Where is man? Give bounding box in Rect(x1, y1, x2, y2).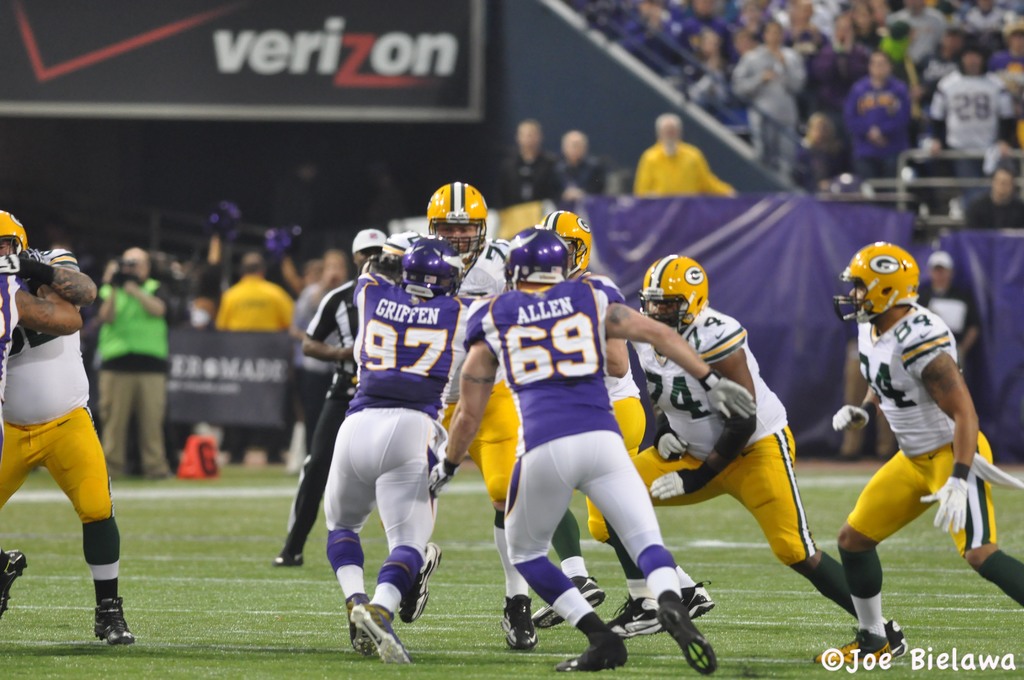
Rect(291, 248, 346, 454).
